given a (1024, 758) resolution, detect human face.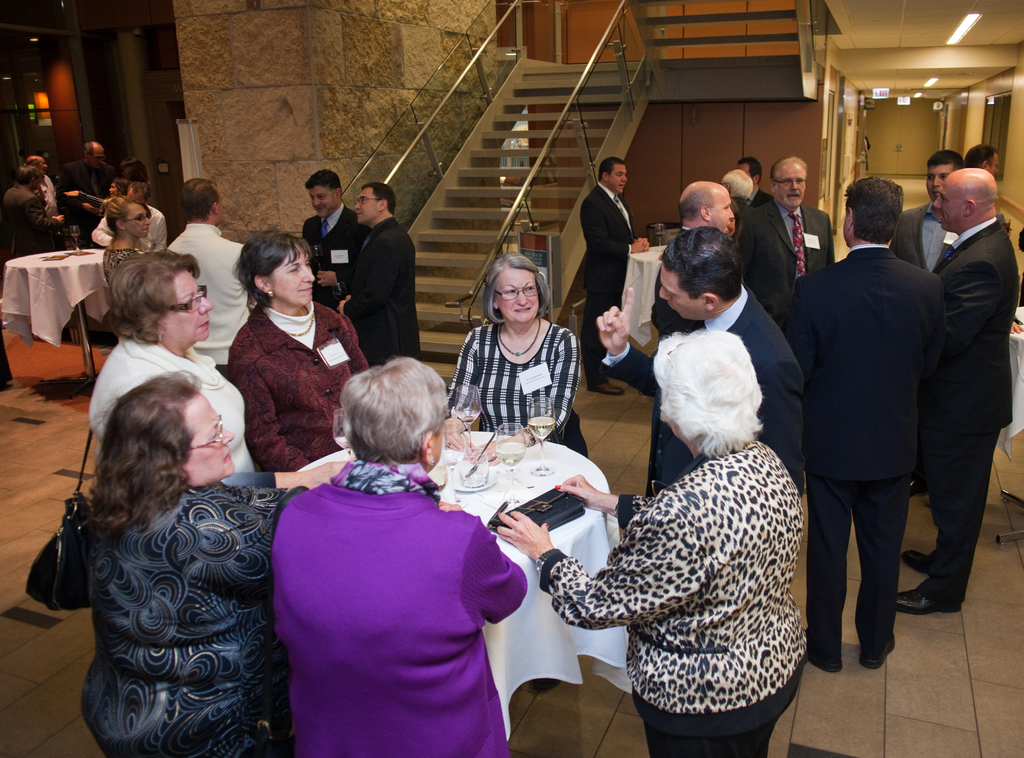
x1=269, y1=245, x2=323, y2=305.
